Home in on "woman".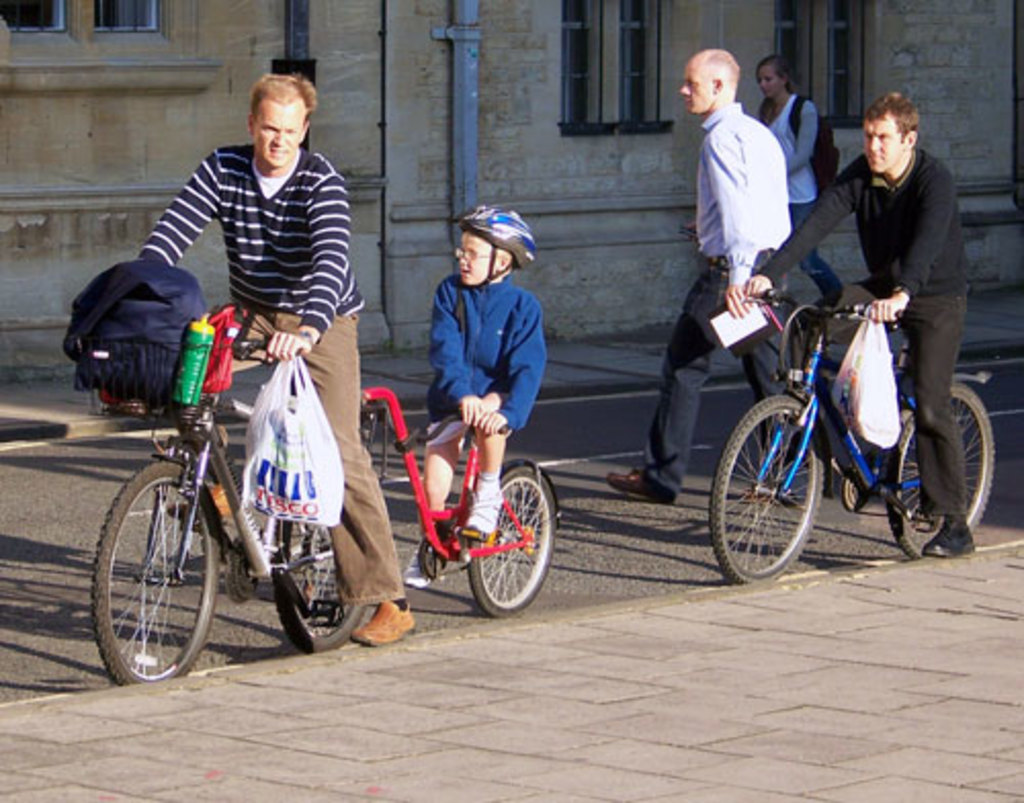
Homed in at [left=750, top=53, right=846, bottom=309].
